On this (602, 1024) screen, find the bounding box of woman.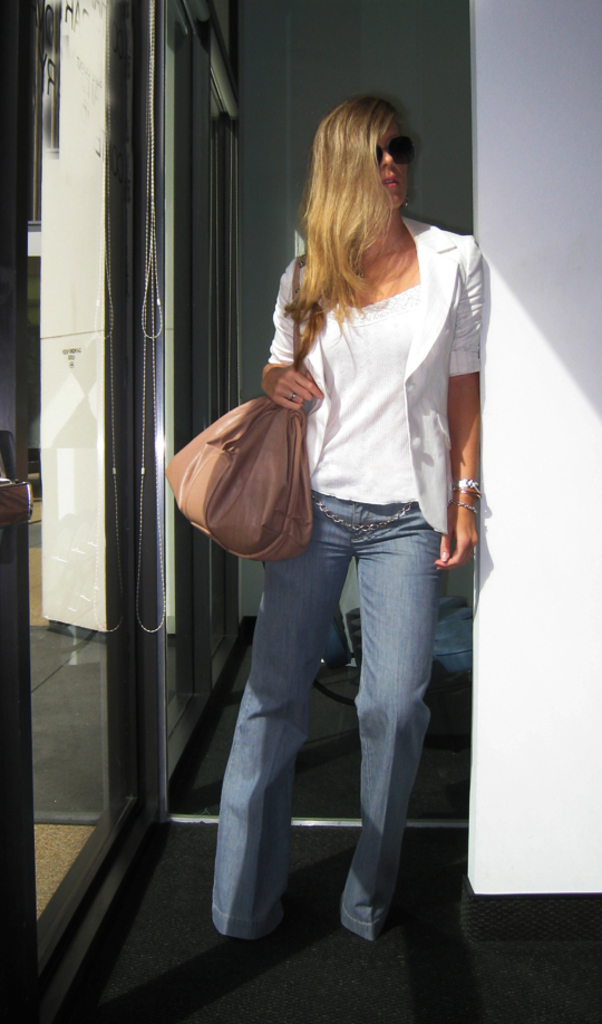
Bounding box: [176, 100, 472, 946].
